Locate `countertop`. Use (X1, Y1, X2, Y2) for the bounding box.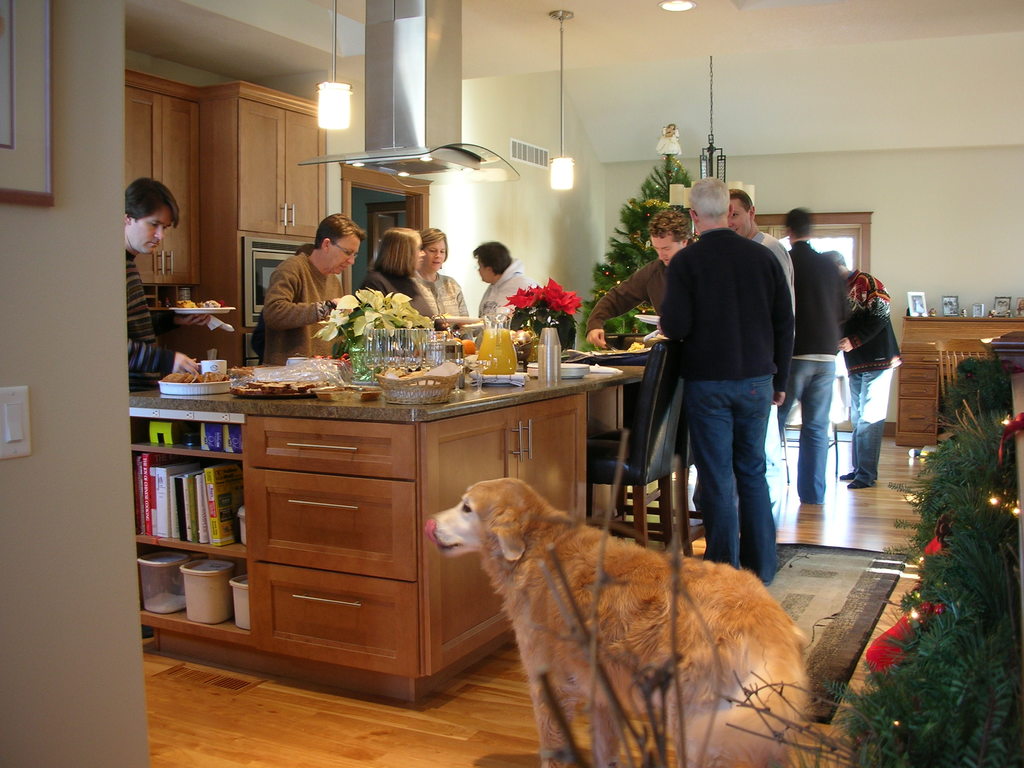
(125, 361, 652, 716).
